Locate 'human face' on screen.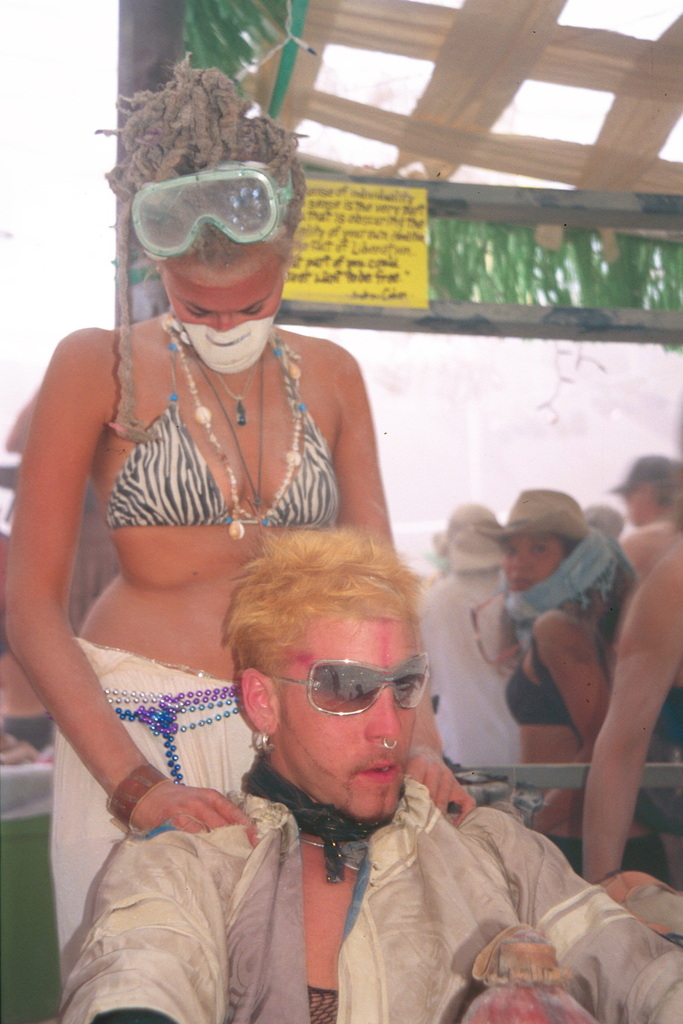
On screen at l=153, t=231, r=297, b=375.
